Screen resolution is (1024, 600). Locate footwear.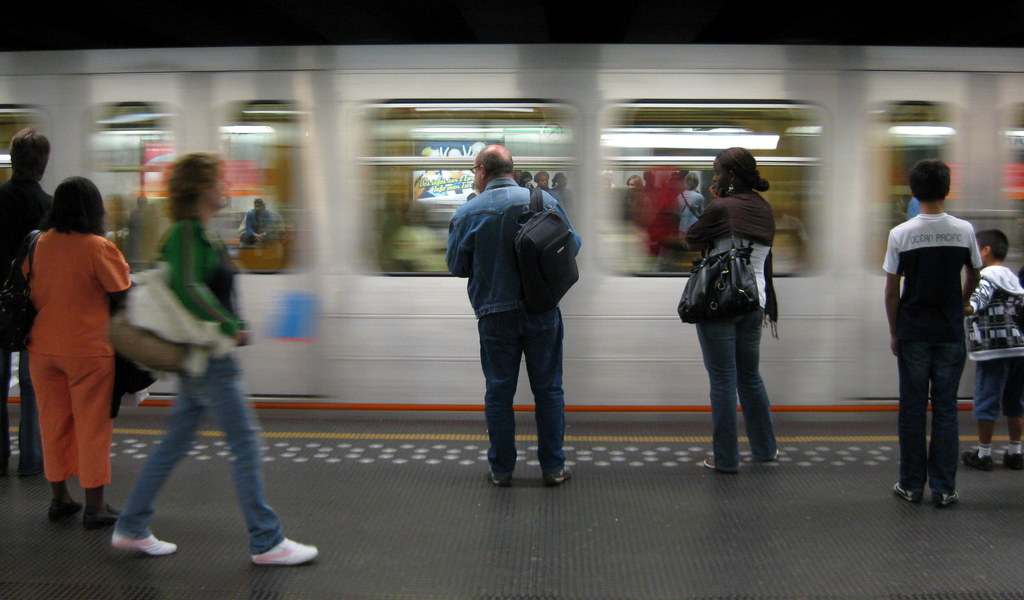
(45, 502, 86, 525).
